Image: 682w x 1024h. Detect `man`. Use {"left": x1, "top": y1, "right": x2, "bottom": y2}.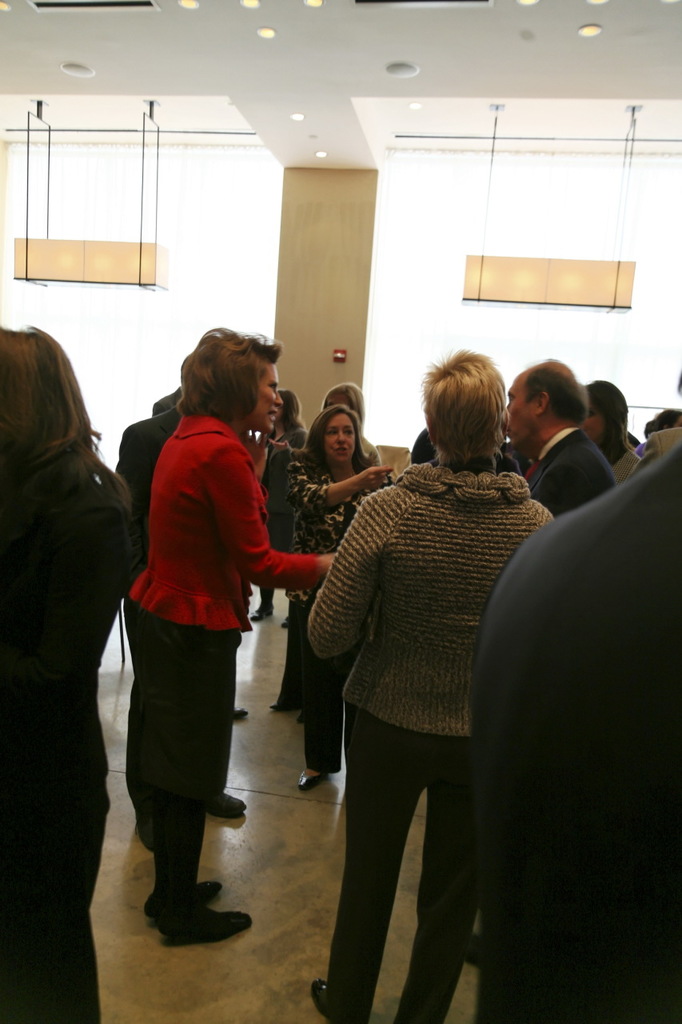
{"left": 506, "top": 360, "right": 612, "bottom": 516}.
